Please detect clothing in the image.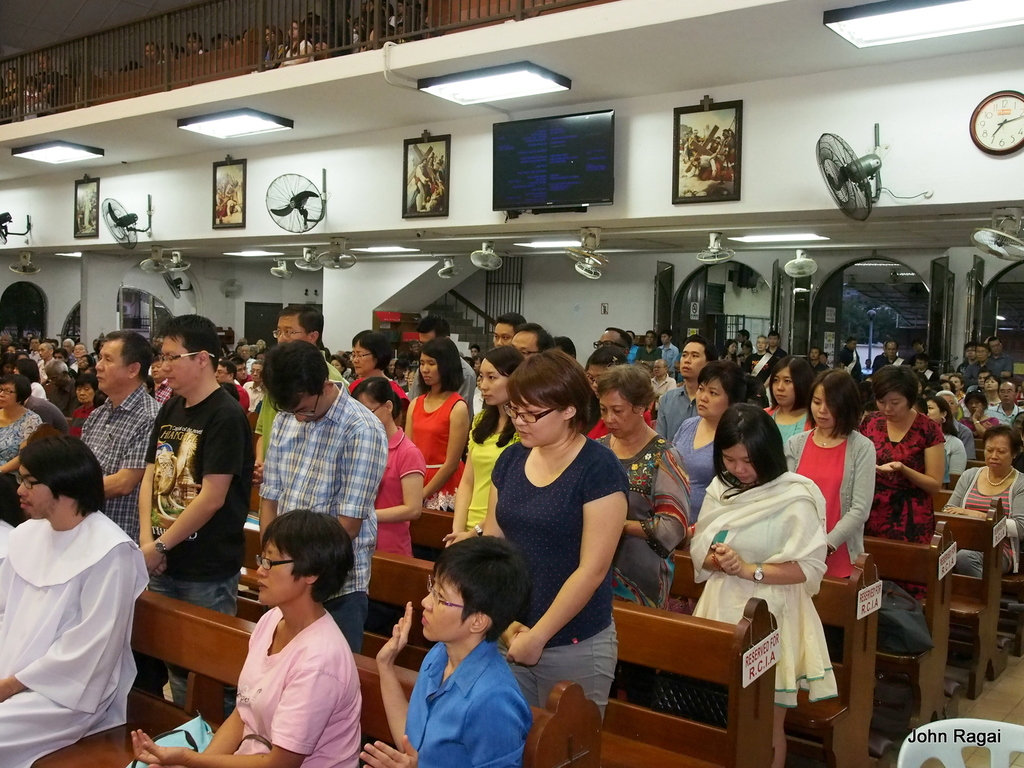
4,474,150,752.
